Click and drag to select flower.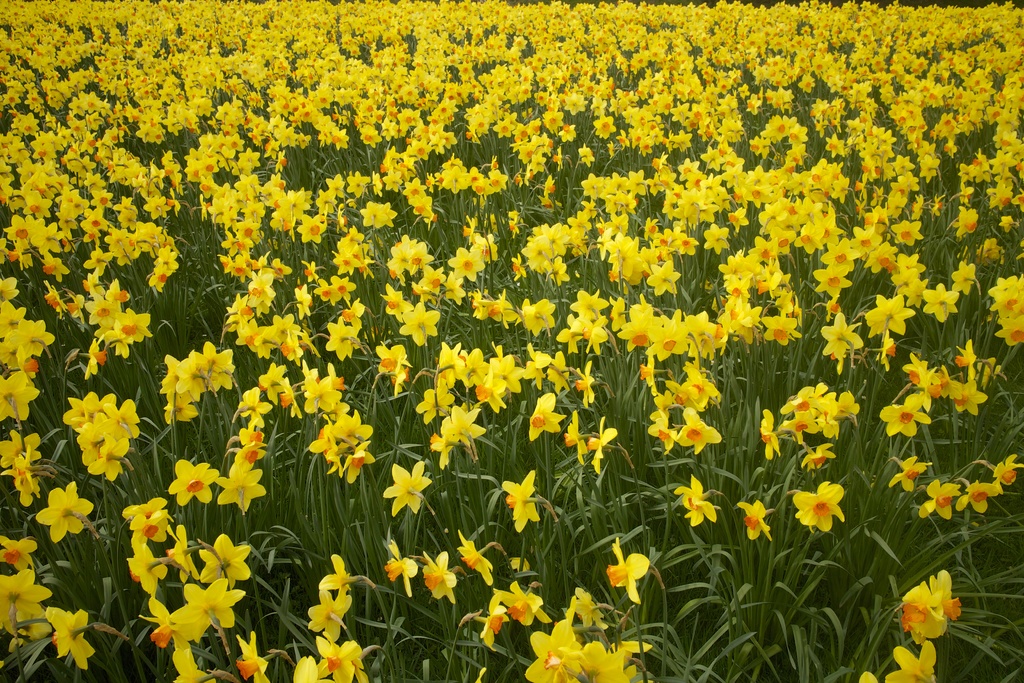
Selection: bbox=(589, 416, 619, 478).
